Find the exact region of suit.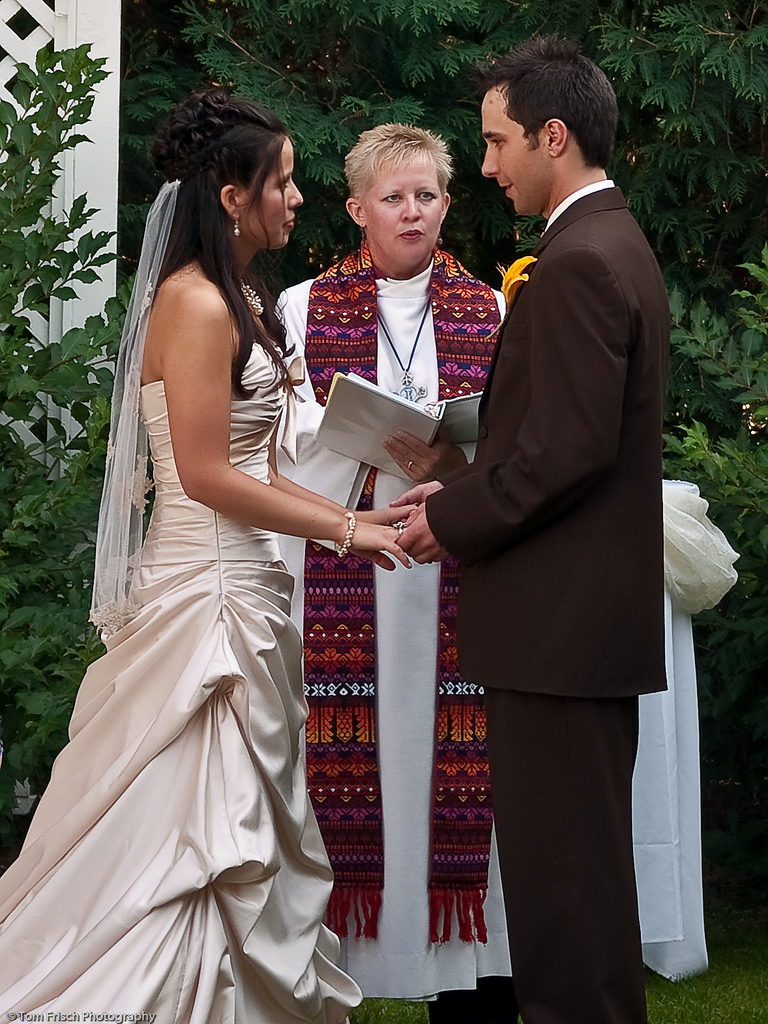
Exact region: {"x1": 418, "y1": 186, "x2": 671, "y2": 700}.
